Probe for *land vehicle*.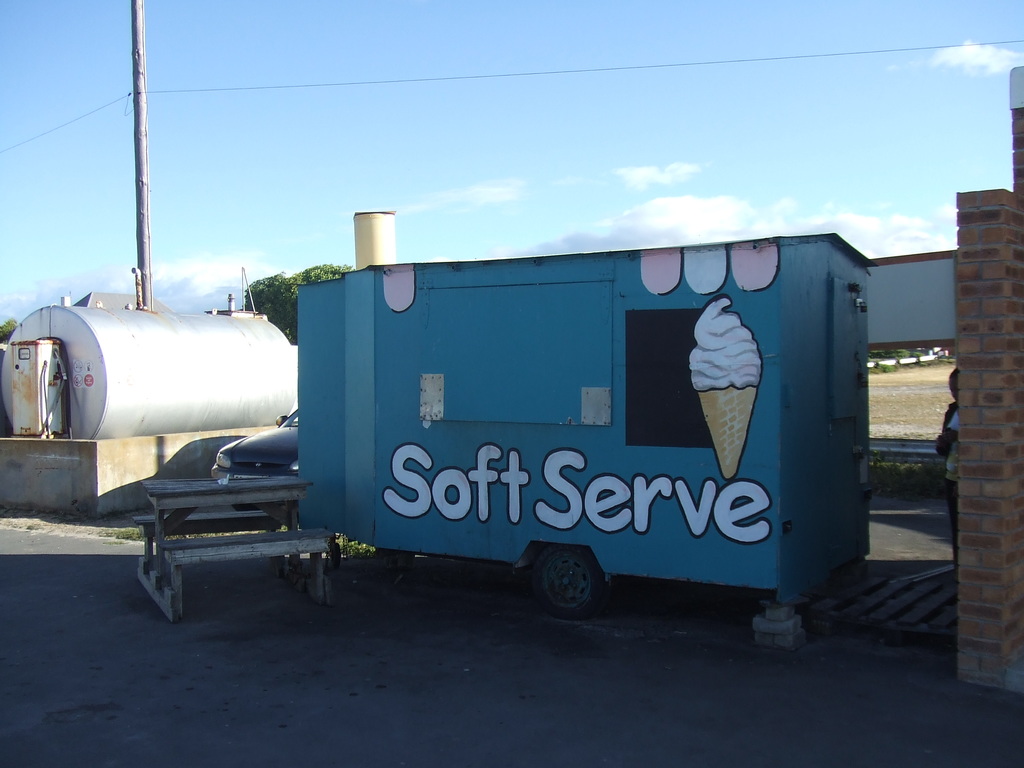
Probe result: left=208, top=406, right=300, bottom=524.
